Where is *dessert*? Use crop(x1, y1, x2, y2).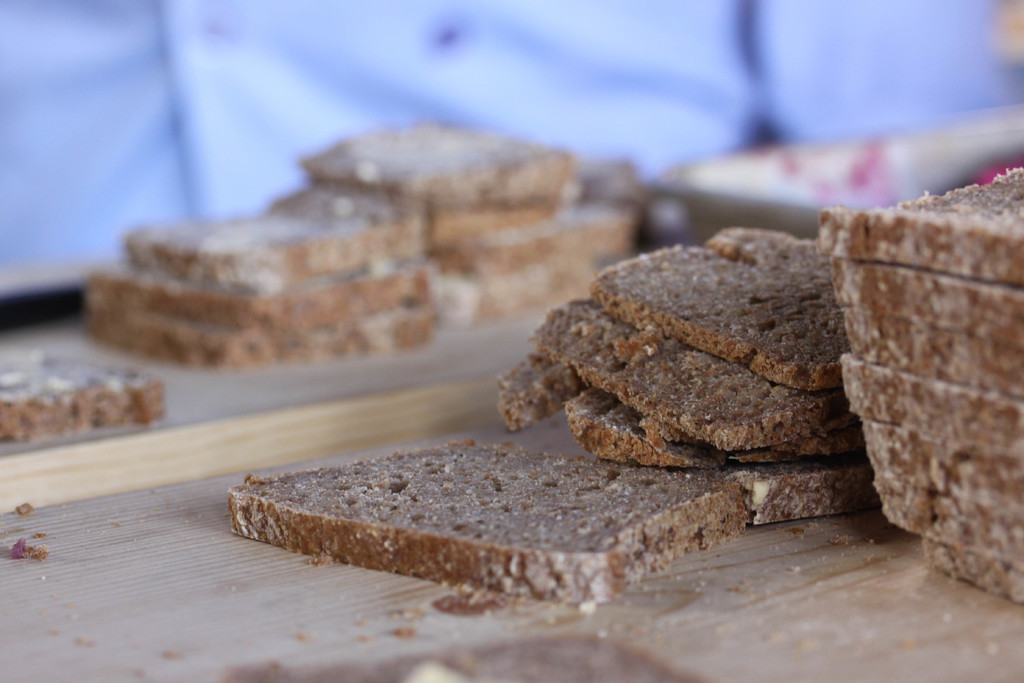
crop(549, 306, 849, 454).
